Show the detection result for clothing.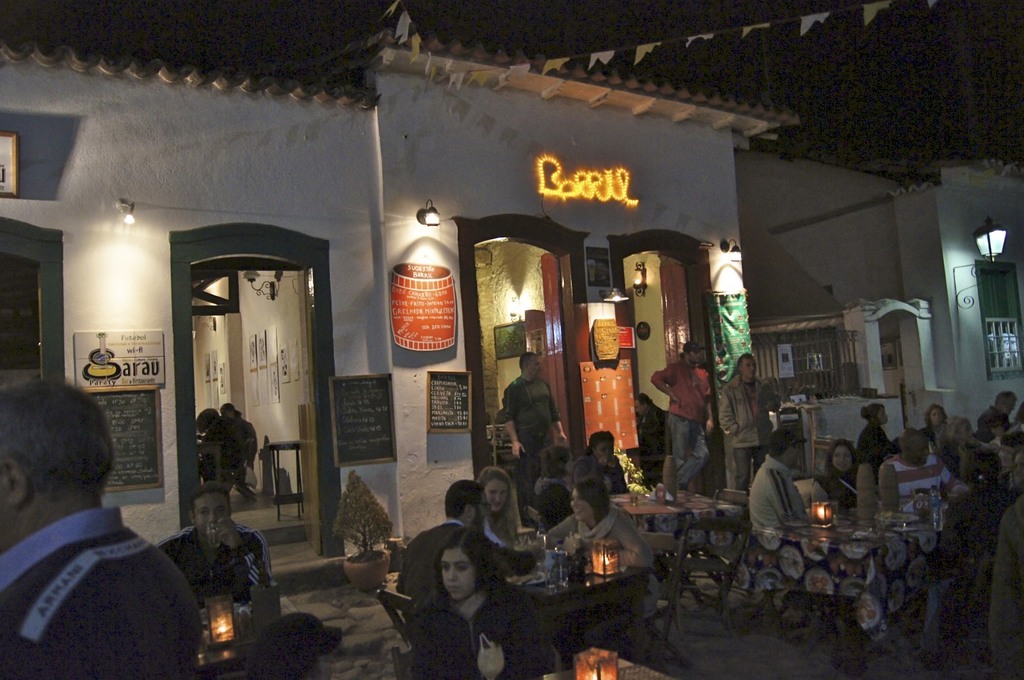
region(1, 472, 186, 679).
